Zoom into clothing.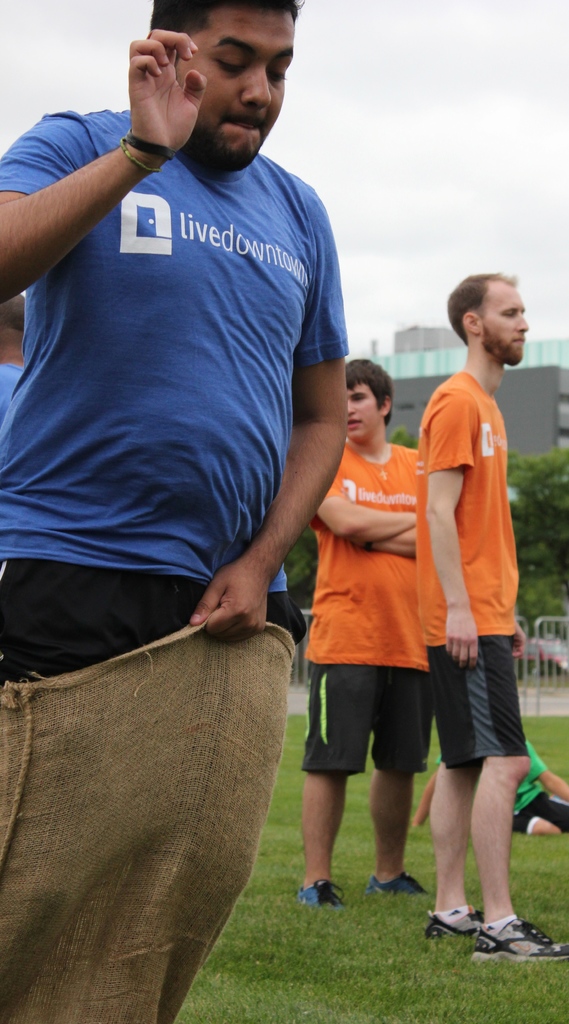
Zoom target: <bbox>295, 438, 442, 772</bbox>.
